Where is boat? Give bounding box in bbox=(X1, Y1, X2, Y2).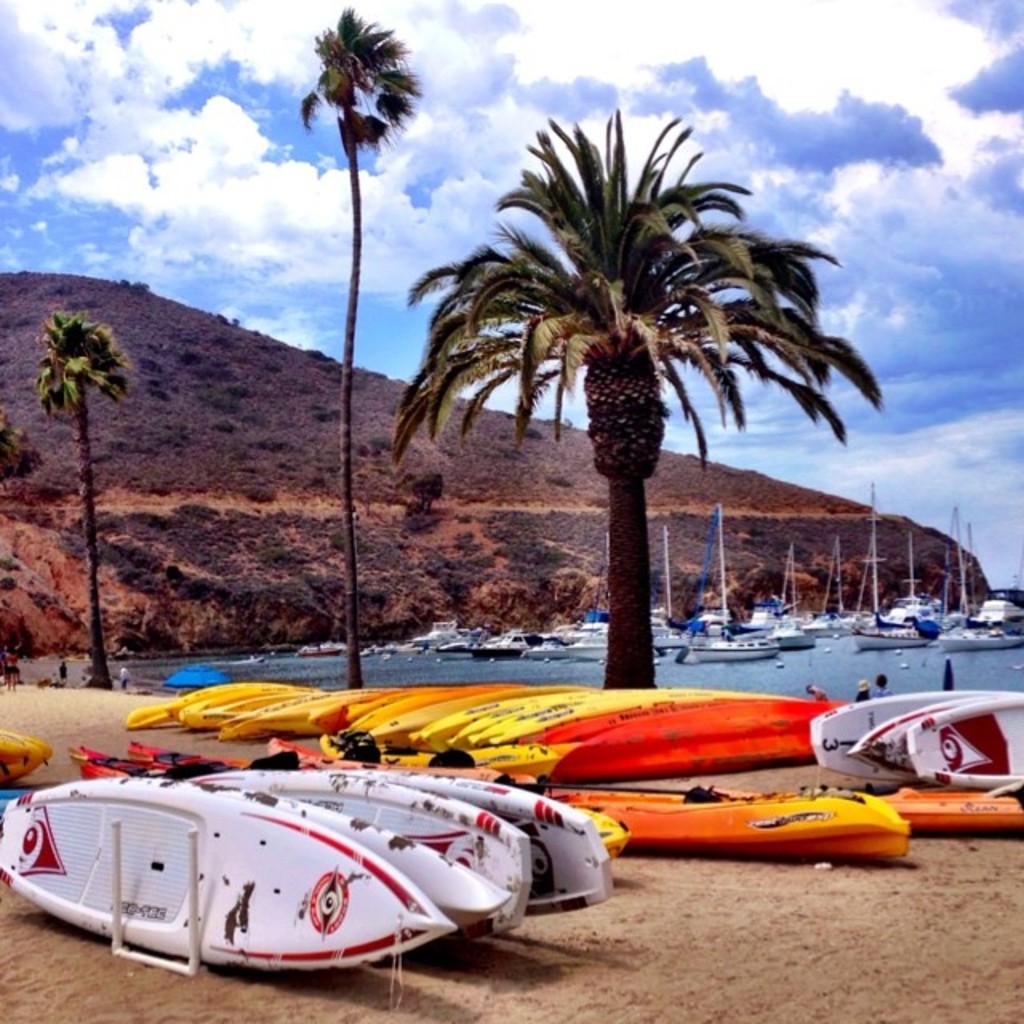
bbox=(8, 747, 616, 976).
